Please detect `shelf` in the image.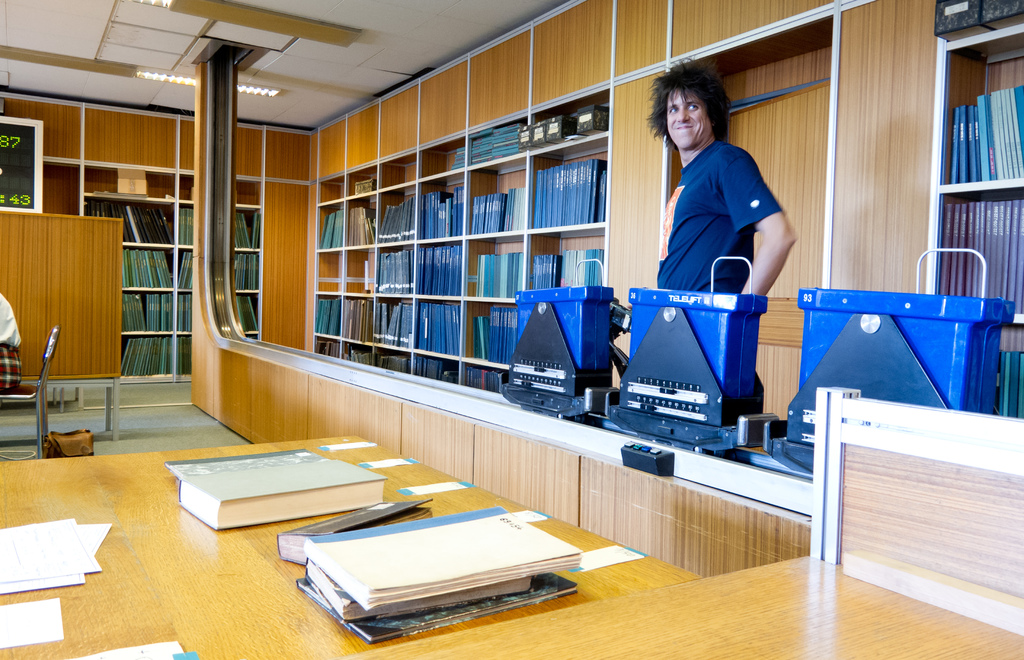
{"x1": 225, "y1": 293, "x2": 257, "y2": 334}.
